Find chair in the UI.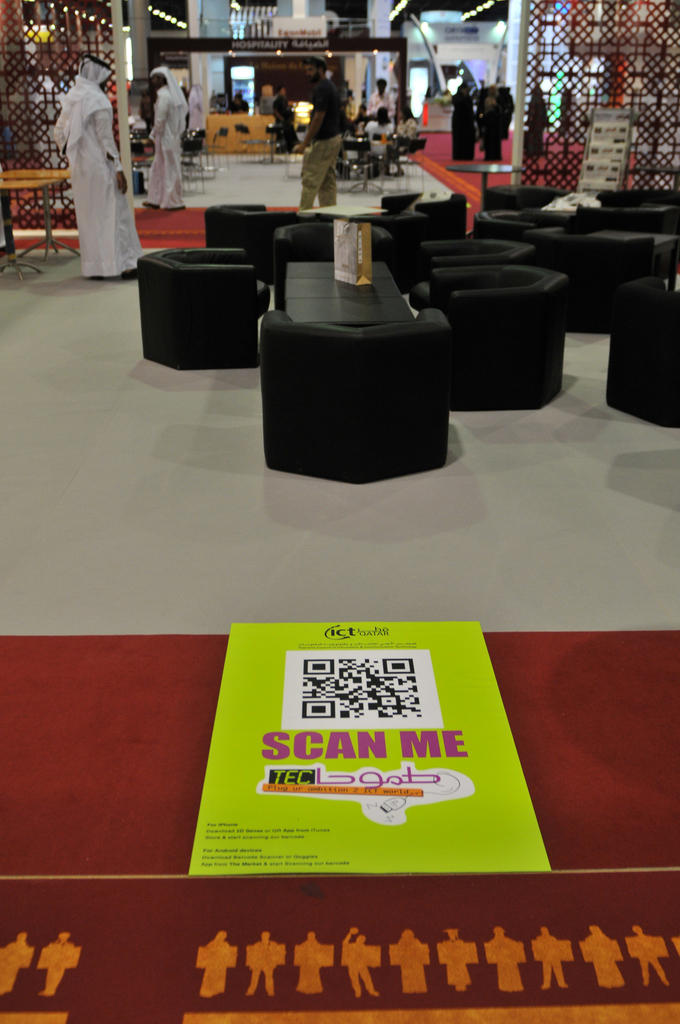
UI element at region(402, 183, 472, 253).
